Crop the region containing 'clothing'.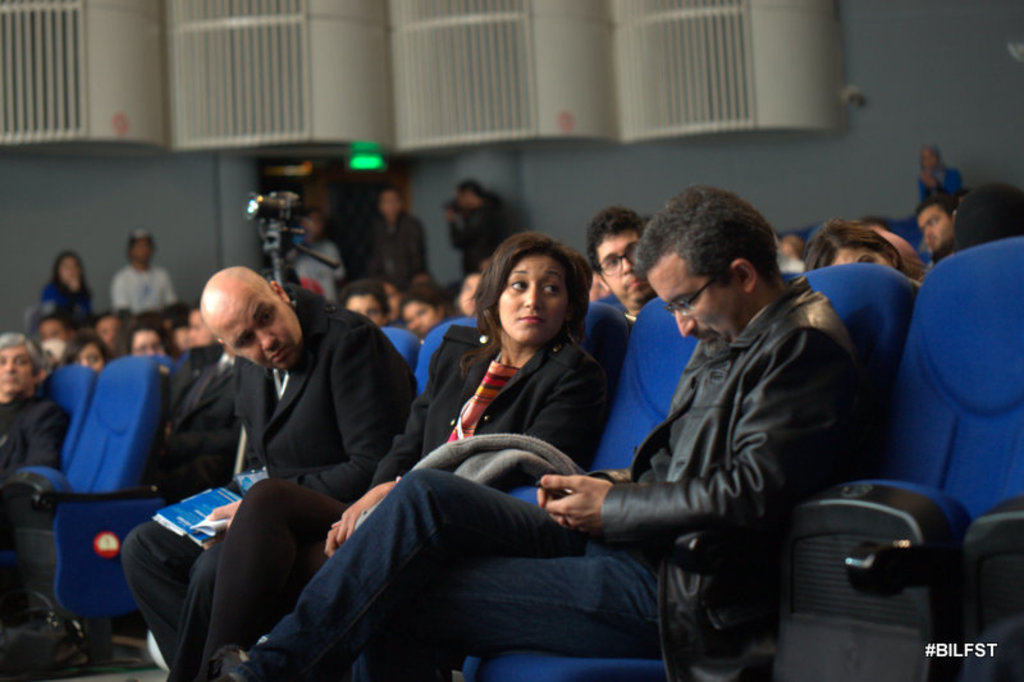
Crop region: 600,283,625,311.
